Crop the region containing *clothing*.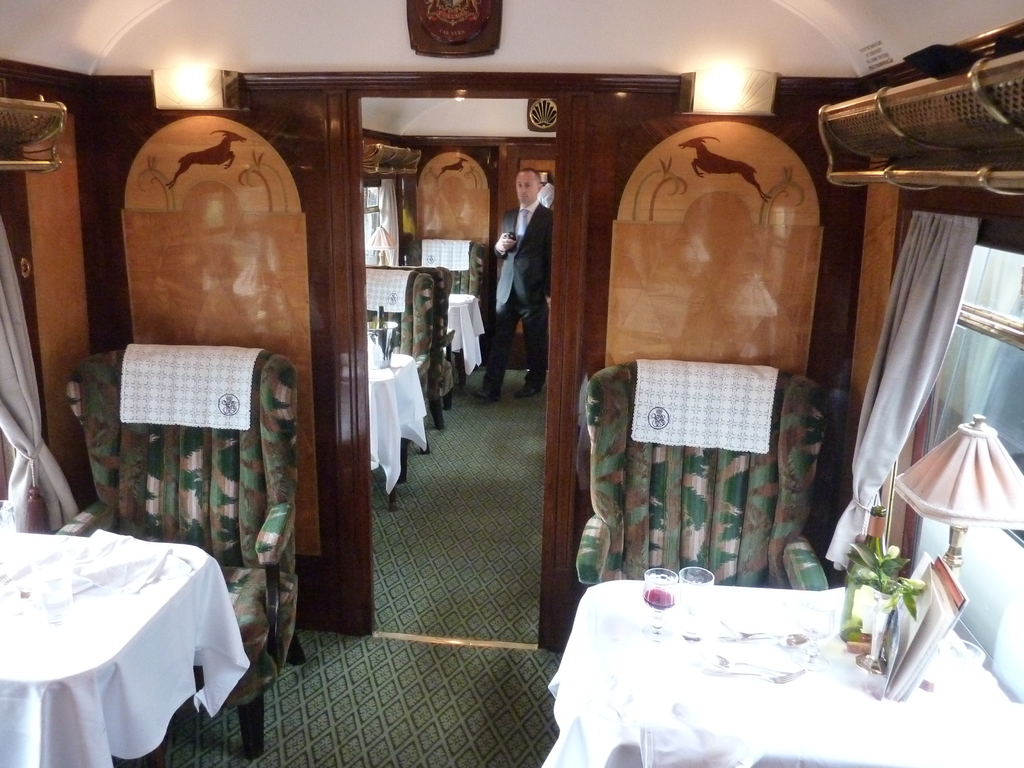
Crop region: <bbox>488, 201, 555, 387</bbox>.
